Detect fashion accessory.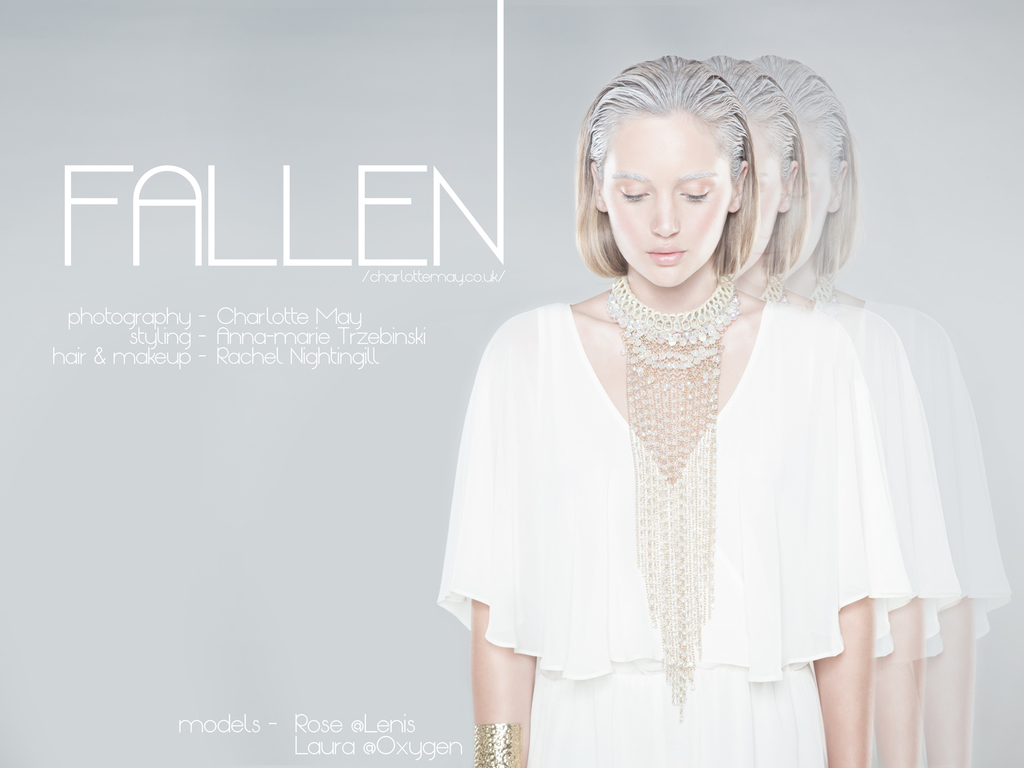
Detected at locate(607, 272, 743, 724).
